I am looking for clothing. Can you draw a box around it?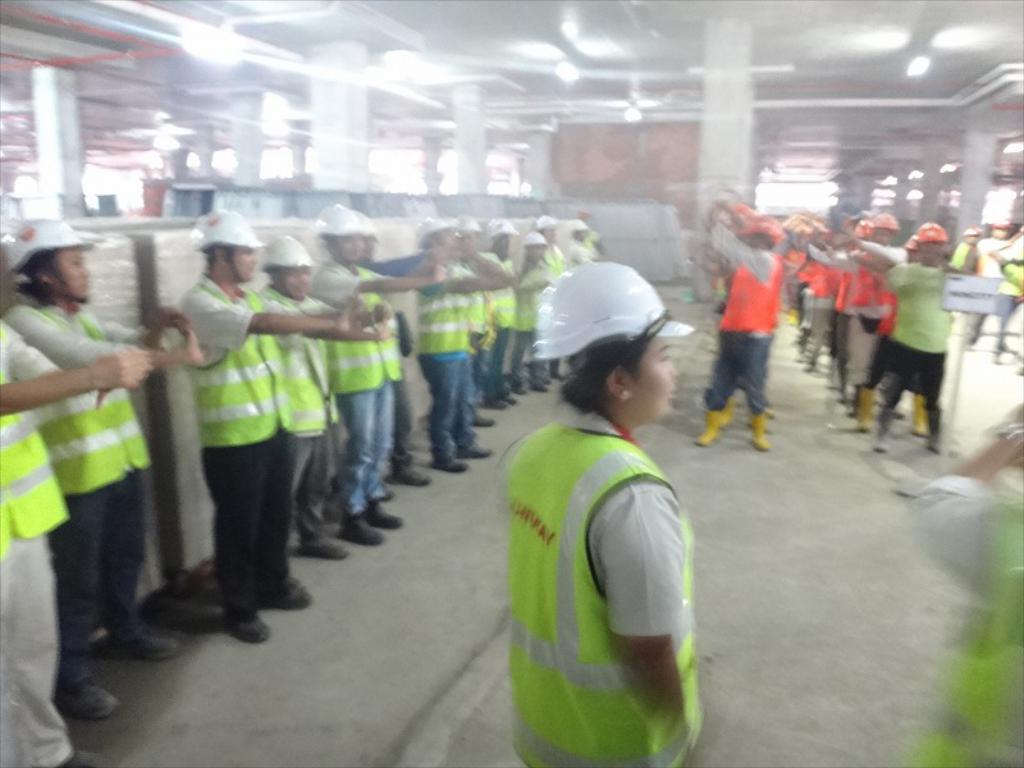
Sure, the bounding box is 18:297:155:657.
